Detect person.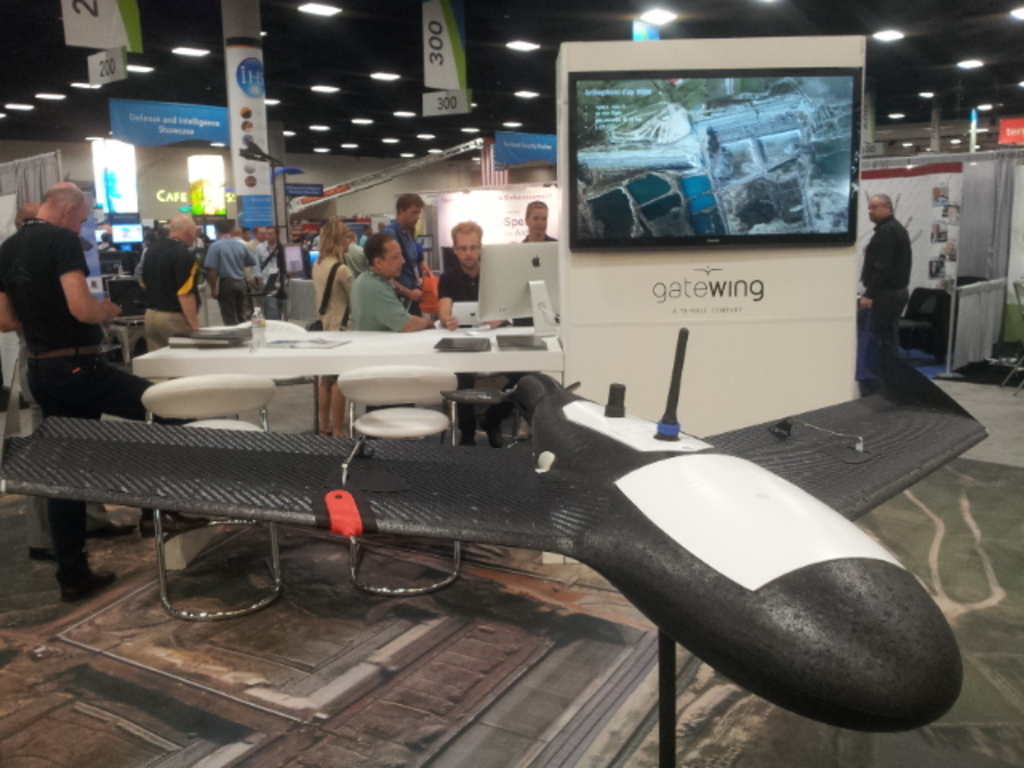
Detected at 138:208:203:427.
